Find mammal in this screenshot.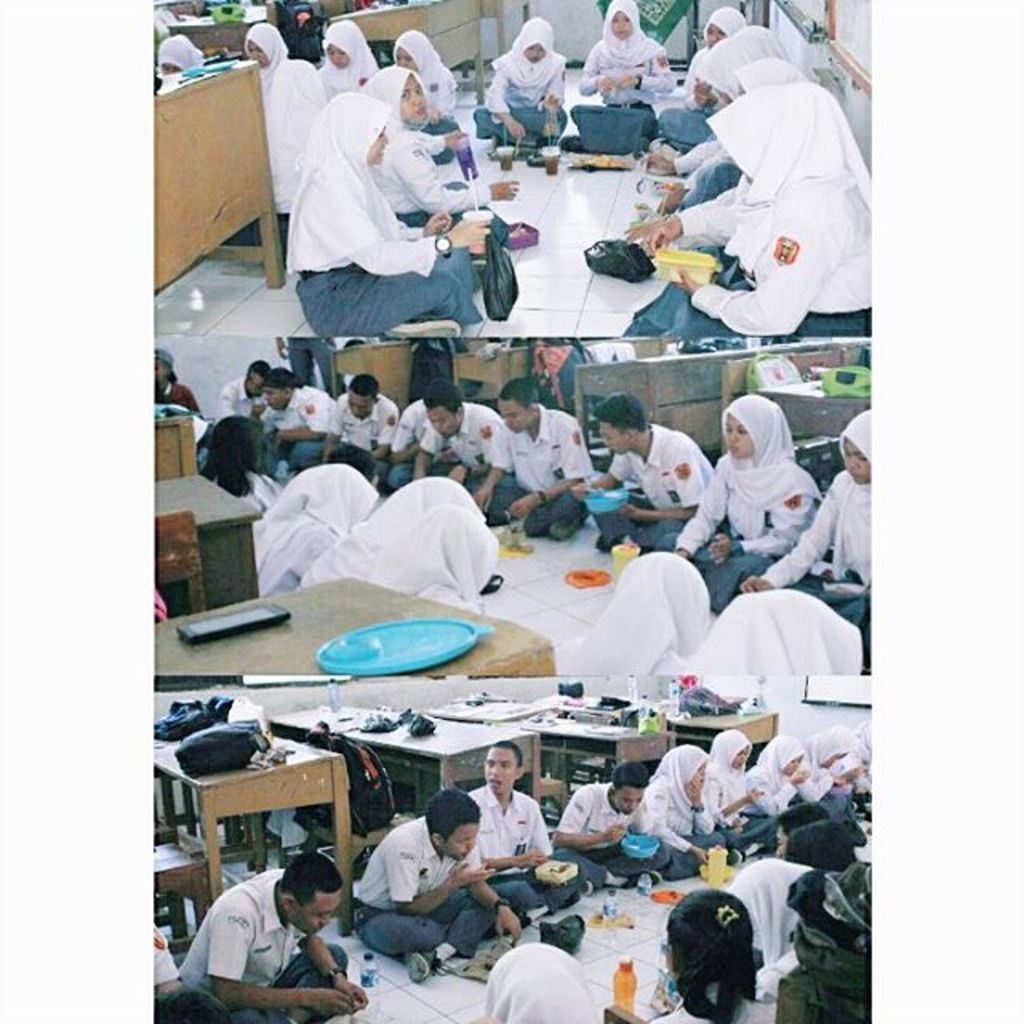
The bounding box for mammal is l=357, t=62, r=525, b=229.
